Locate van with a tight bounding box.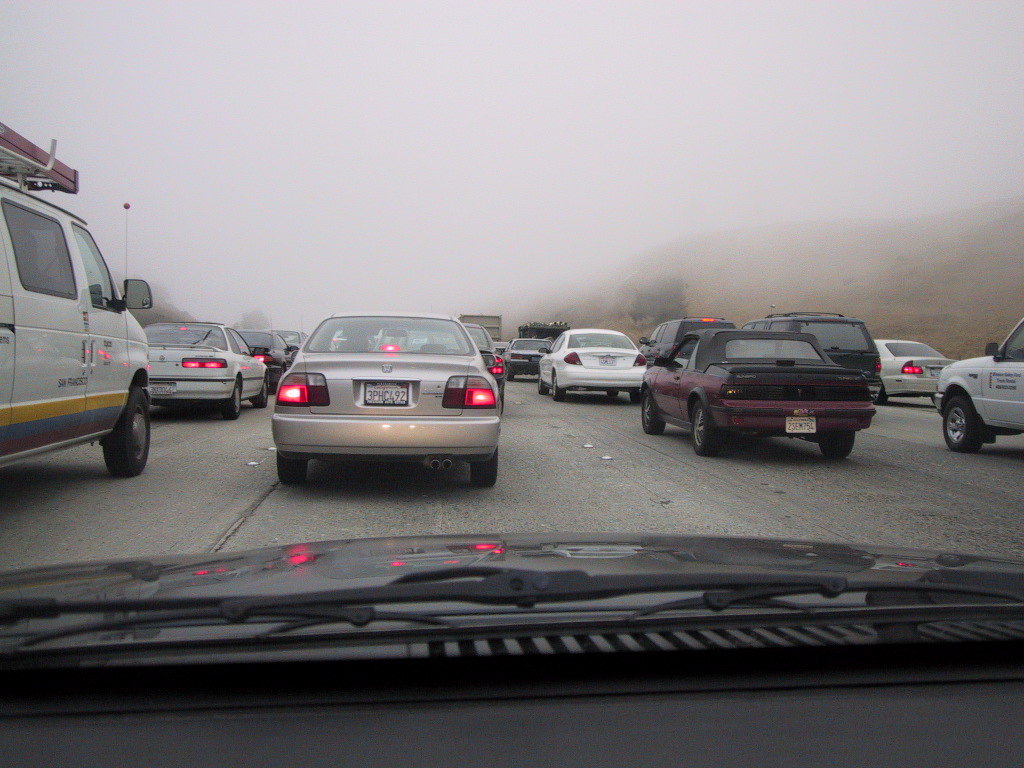
(x1=639, y1=317, x2=728, y2=358).
